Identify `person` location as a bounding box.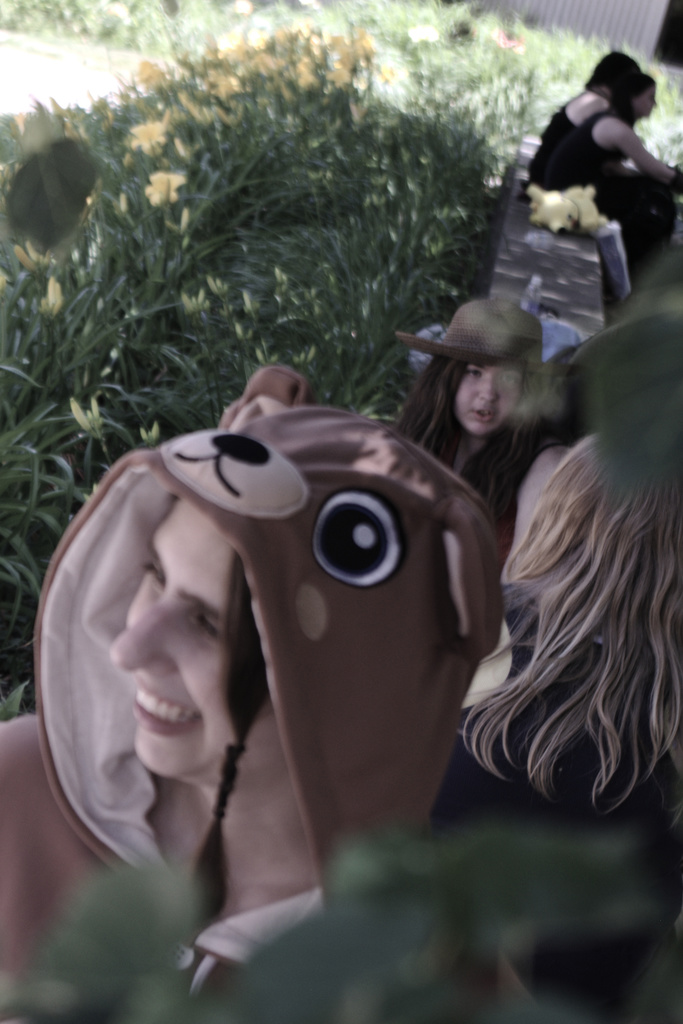
x1=518 y1=73 x2=682 y2=250.
